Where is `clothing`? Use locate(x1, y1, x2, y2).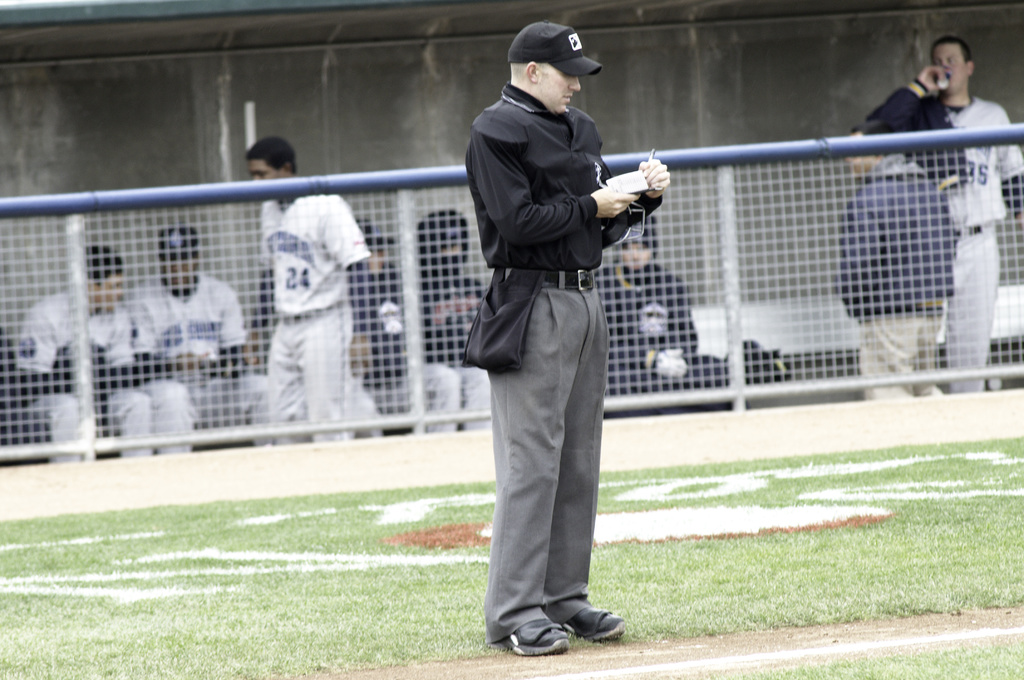
locate(455, 38, 660, 629).
